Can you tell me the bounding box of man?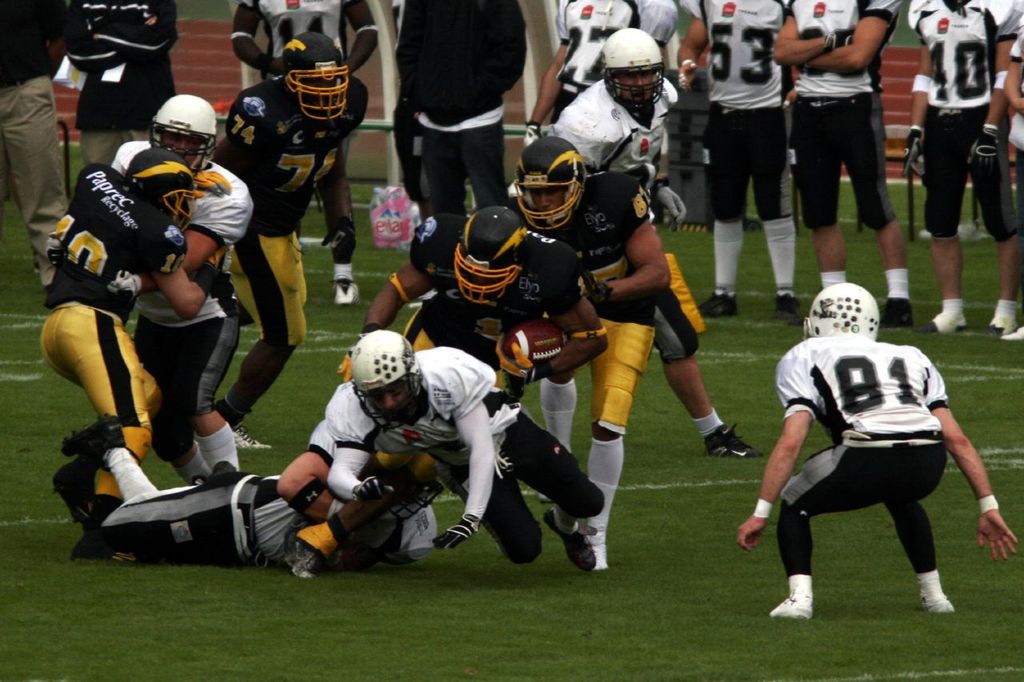
{"x1": 57, "y1": 413, "x2": 473, "y2": 580}.
